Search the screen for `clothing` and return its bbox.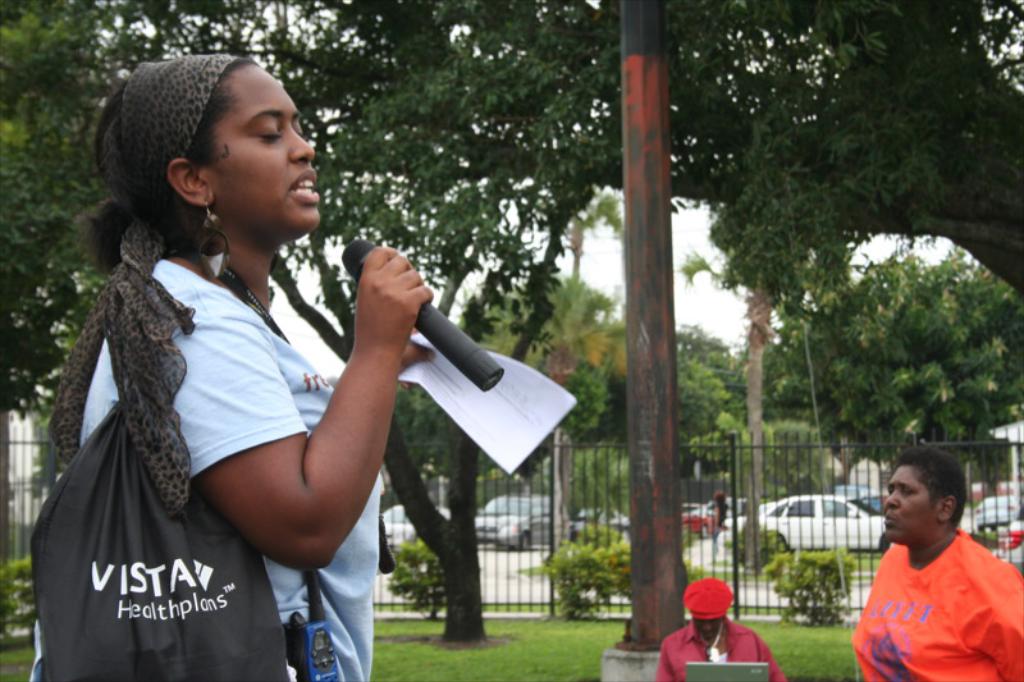
Found: (x1=655, y1=619, x2=783, y2=681).
